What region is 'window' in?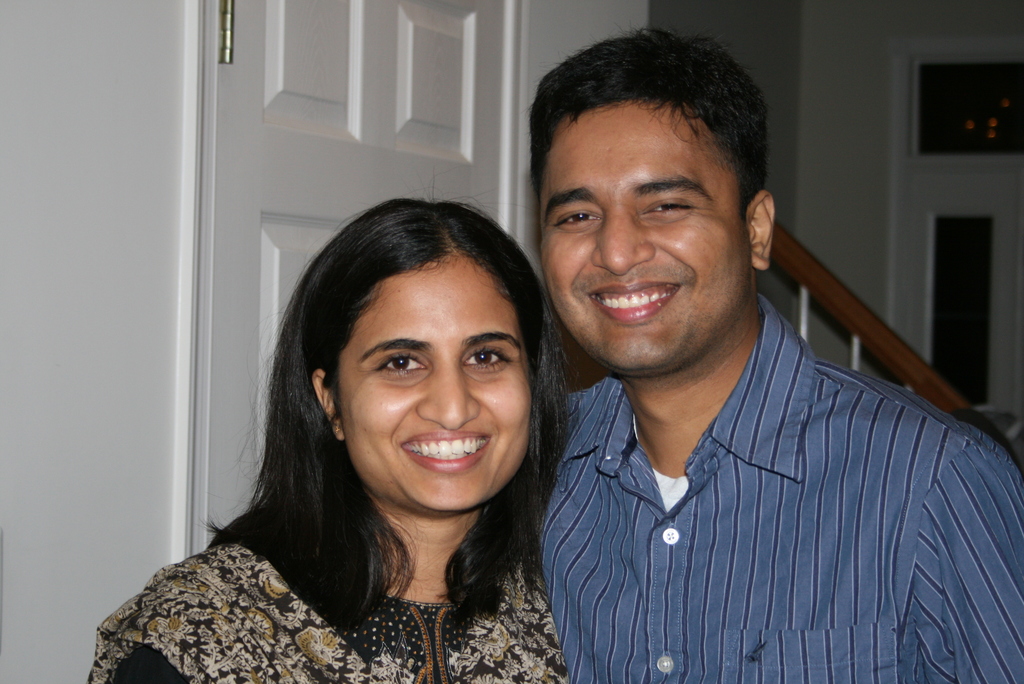
x1=915, y1=45, x2=1023, y2=165.
